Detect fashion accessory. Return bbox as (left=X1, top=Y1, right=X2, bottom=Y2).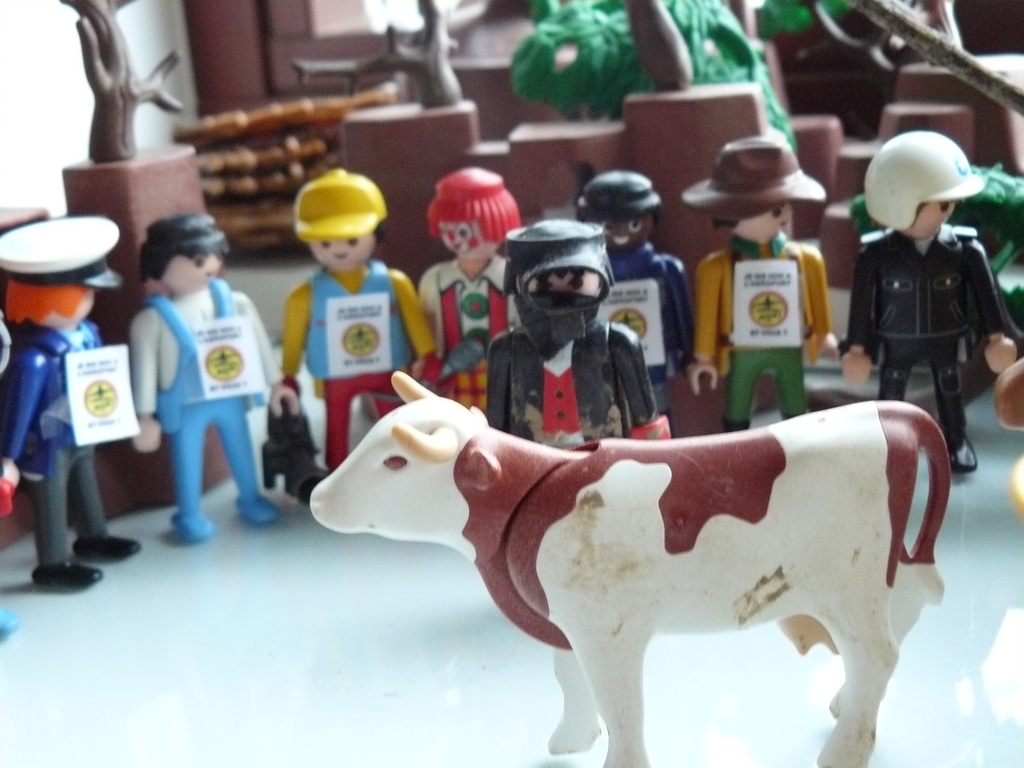
(left=578, top=170, right=663, bottom=221).
